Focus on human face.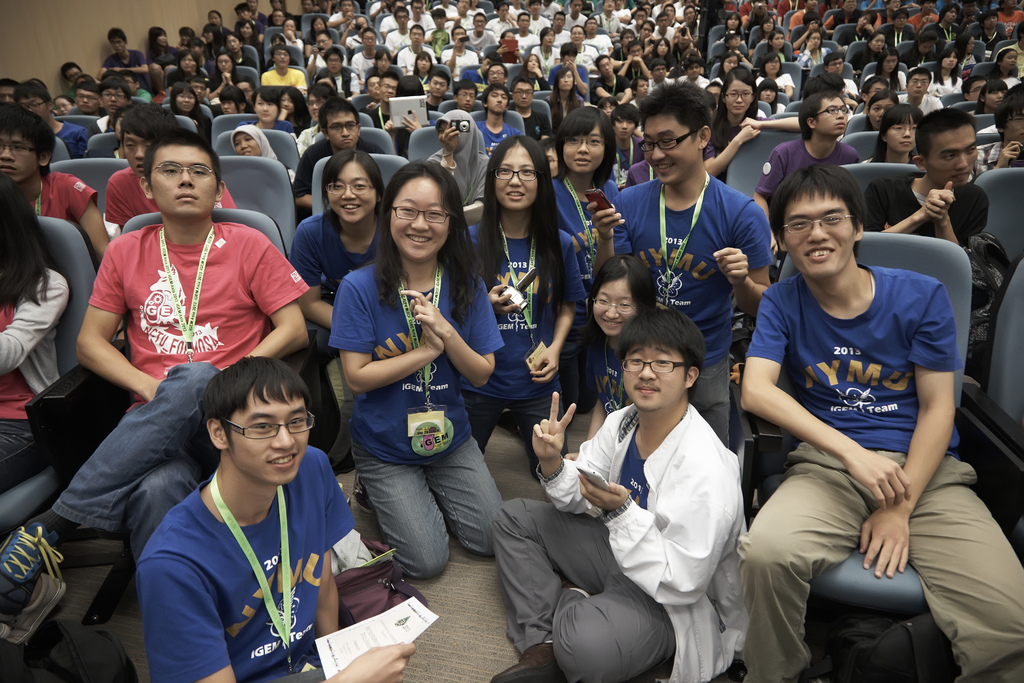
Focused at (left=655, top=37, right=668, bottom=56).
